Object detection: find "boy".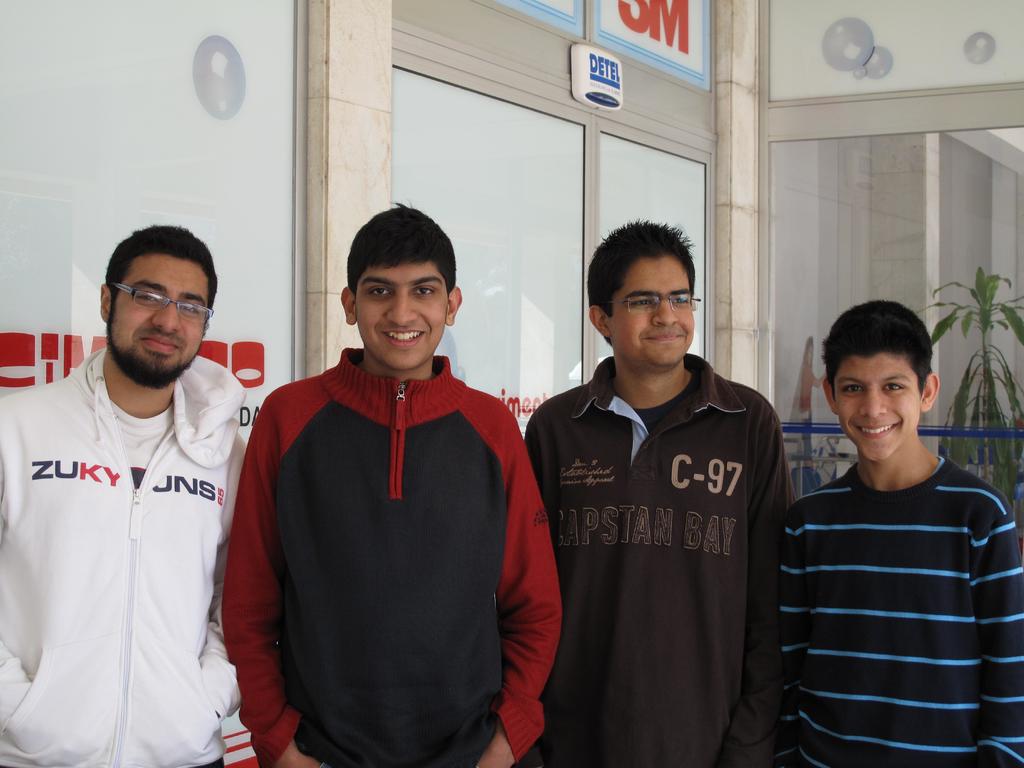
520 209 795 767.
